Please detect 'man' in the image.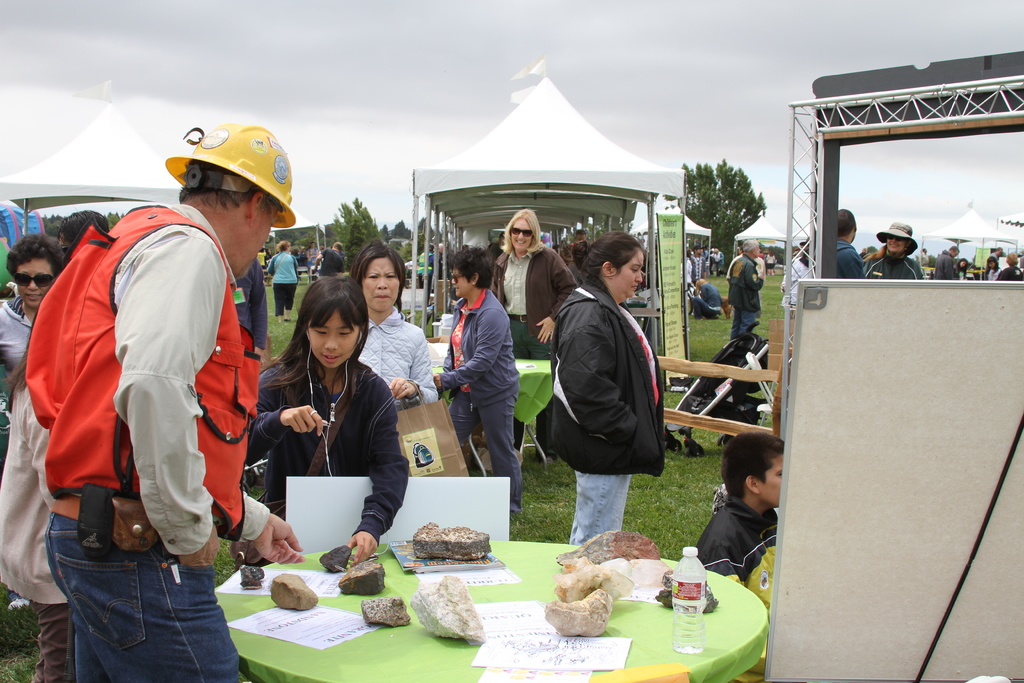
<bbox>836, 210, 867, 281</bbox>.
